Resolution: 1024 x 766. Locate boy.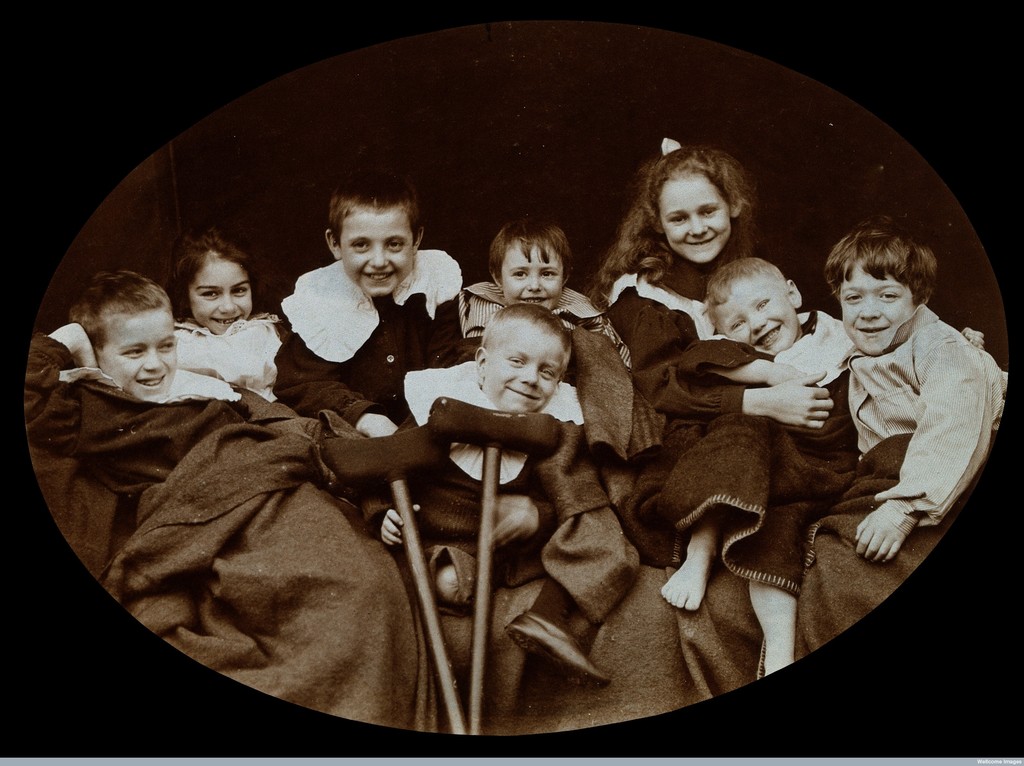
689:263:856:412.
